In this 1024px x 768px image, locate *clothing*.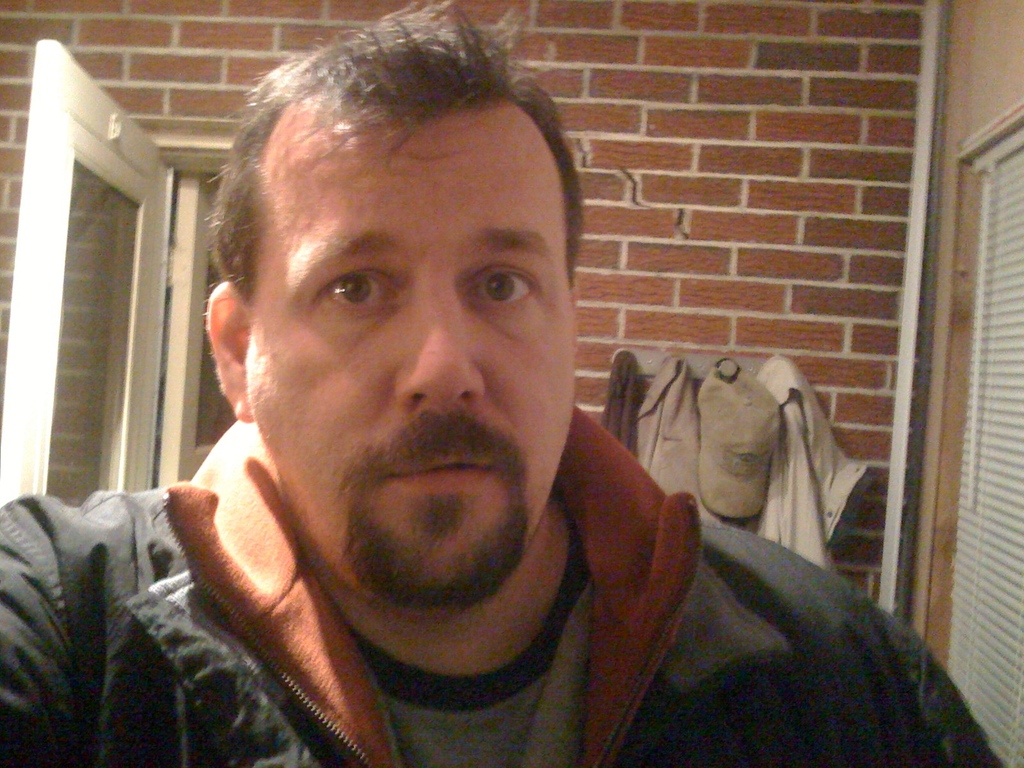
Bounding box: <region>0, 407, 1000, 767</region>.
